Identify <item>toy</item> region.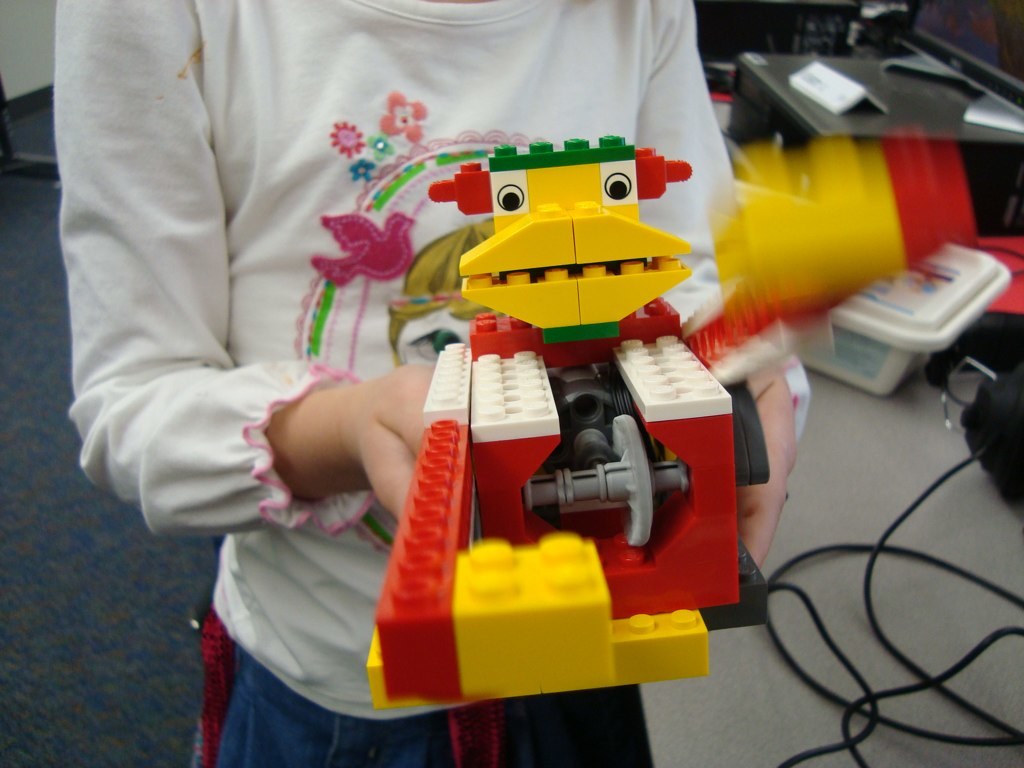
Region: select_region(360, 131, 753, 714).
